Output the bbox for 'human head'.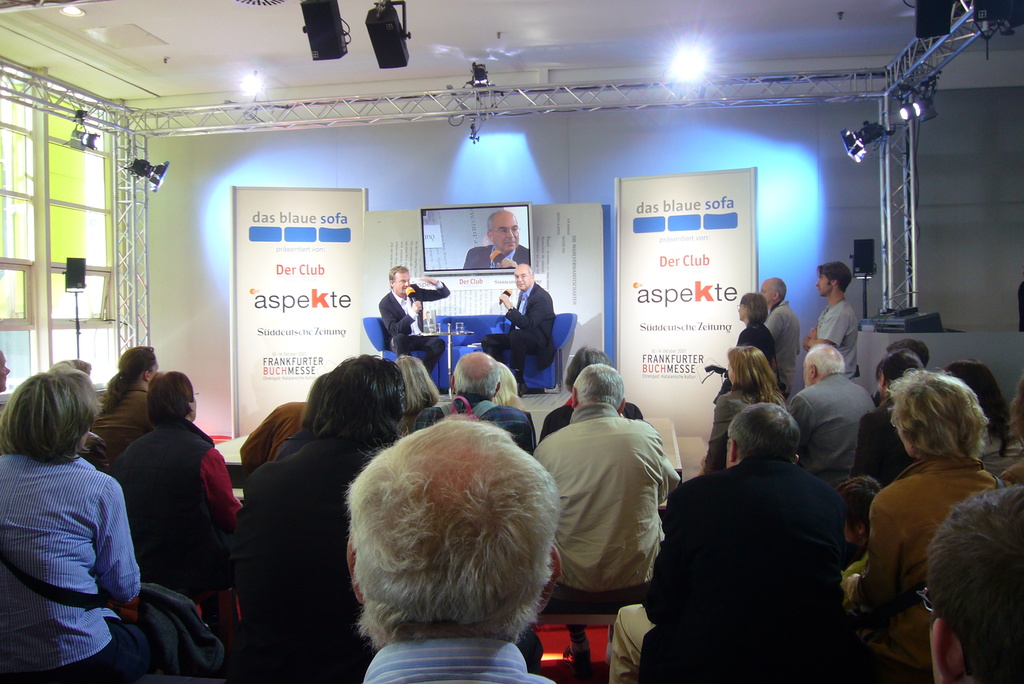
<box>305,371,333,424</box>.
